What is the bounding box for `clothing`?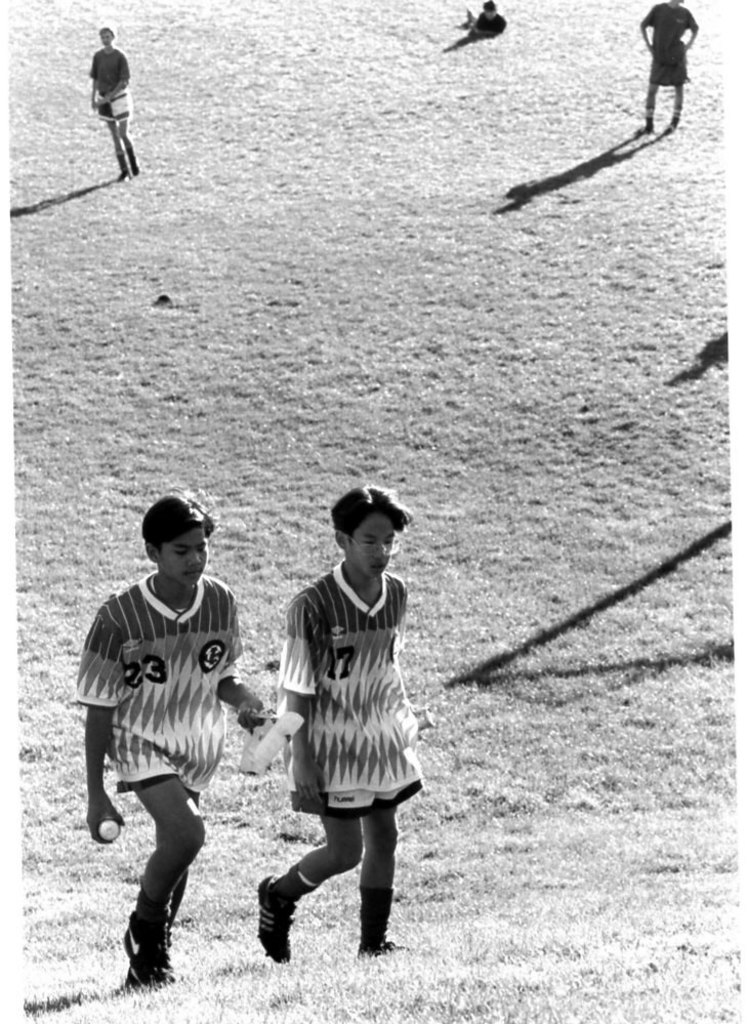
l=284, t=542, r=443, b=848.
